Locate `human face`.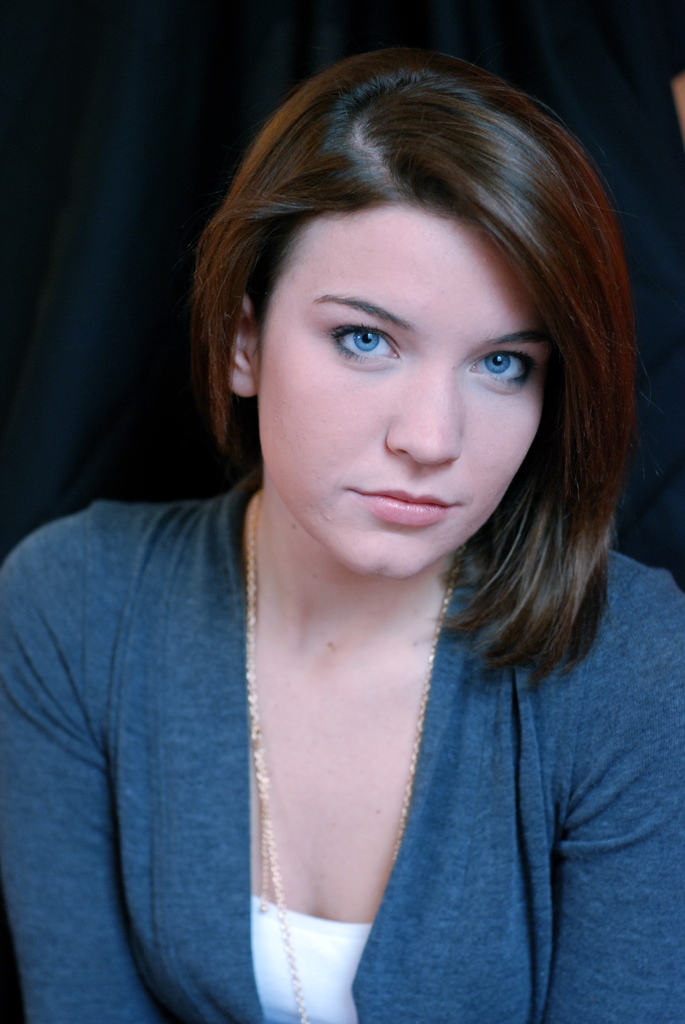
Bounding box: <region>258, 211, 554, 579</region>.
